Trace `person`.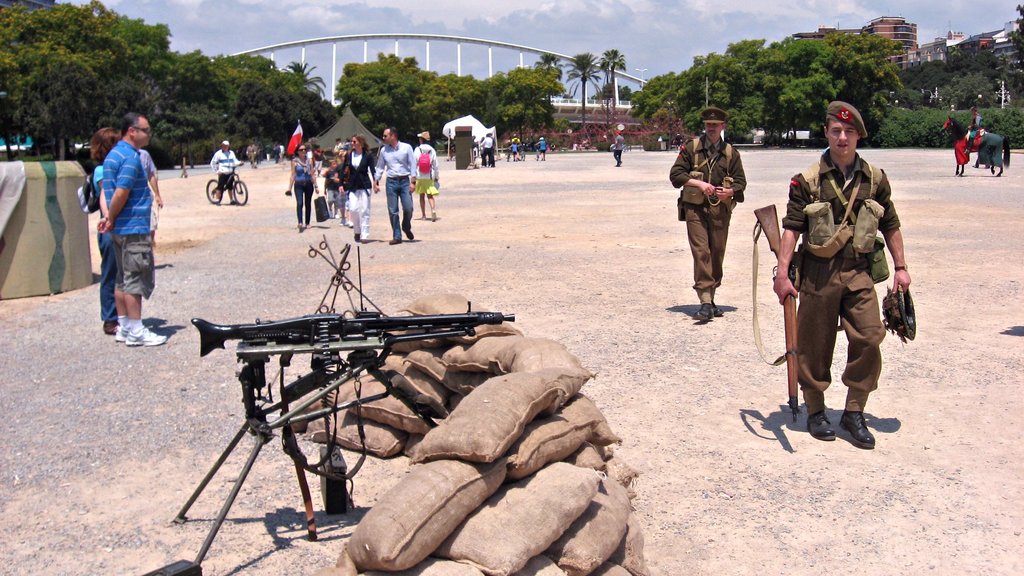
Traced to [left=372, top=125, right=420, bottom=247].
